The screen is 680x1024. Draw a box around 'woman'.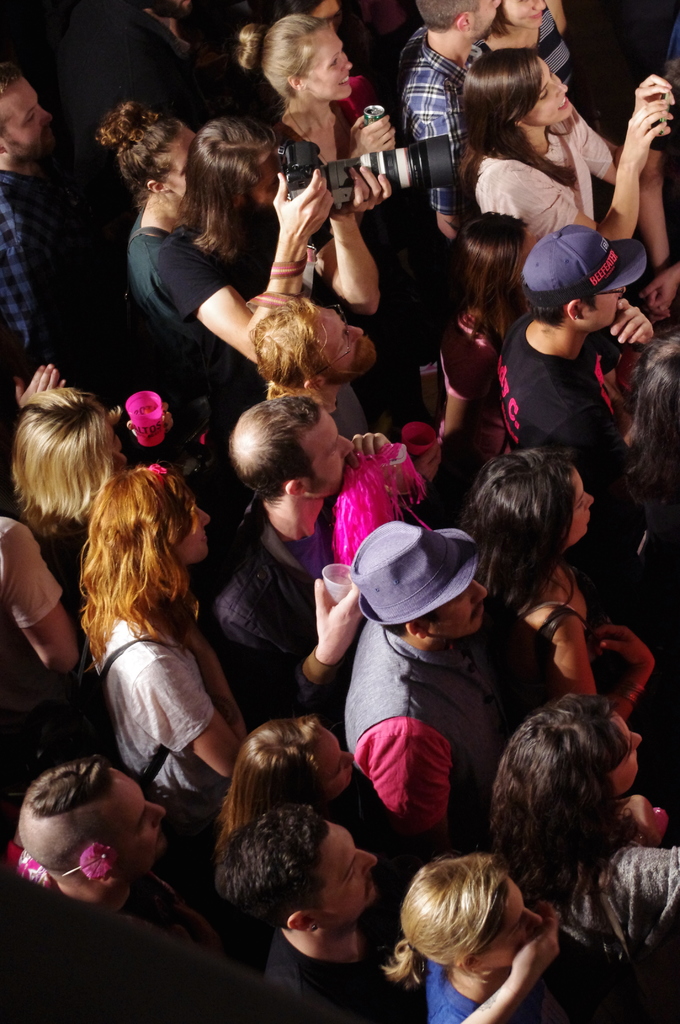
locate(610, 336, 679, 548).
